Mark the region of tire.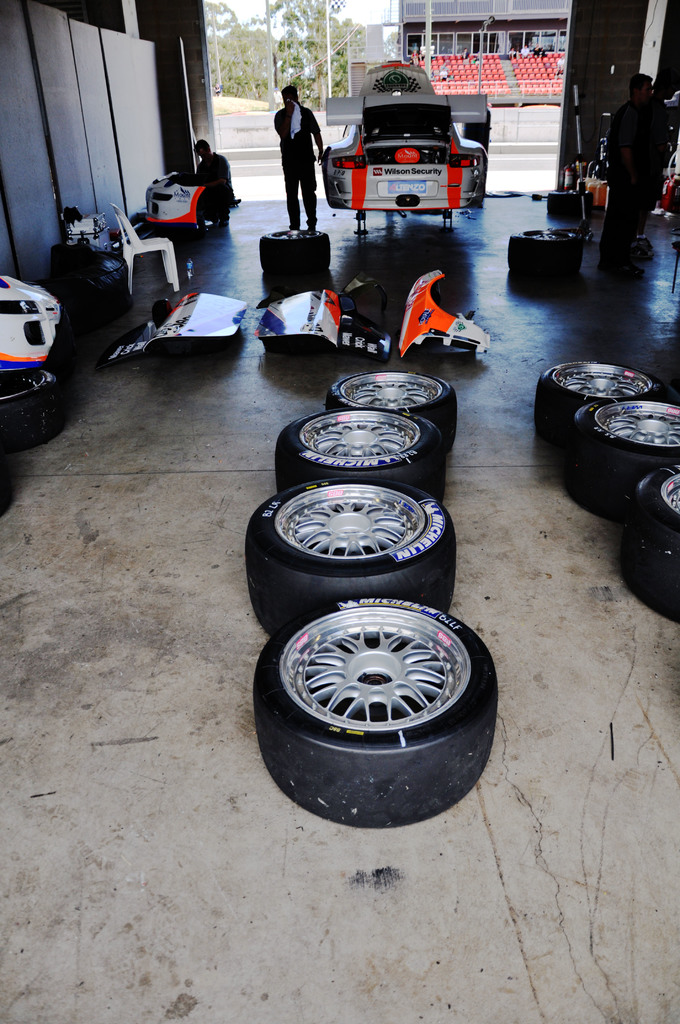
Region: [330, 374, 465, 449].
